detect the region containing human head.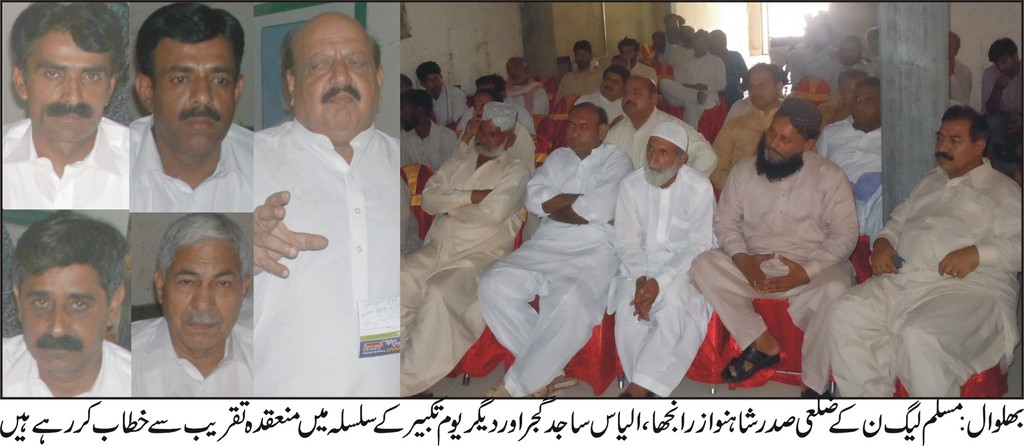
12,201,118,359.
